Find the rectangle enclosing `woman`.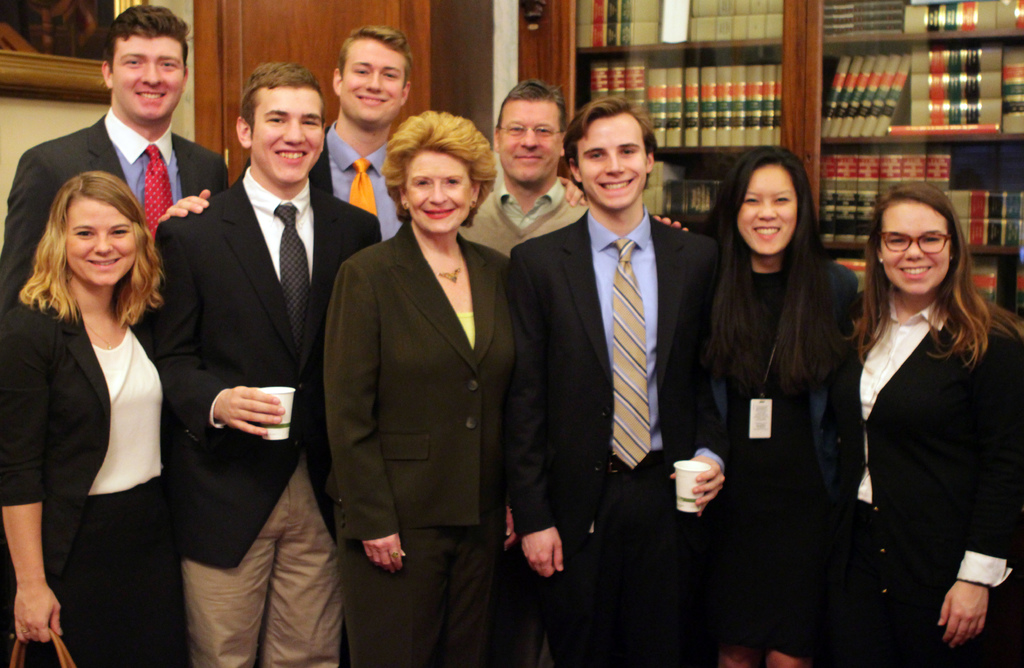
x1=11 y1=119 x2=180 y2=667.
